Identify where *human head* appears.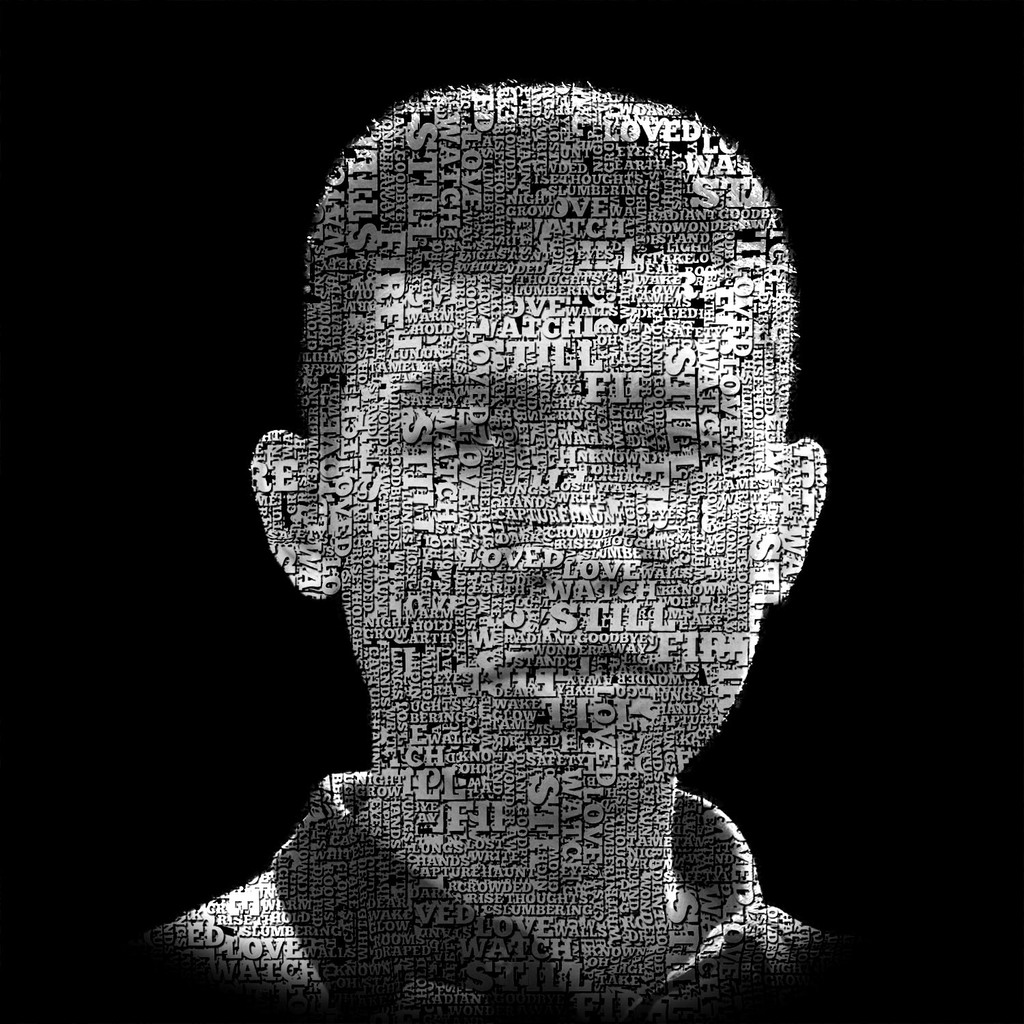
Appears at (left=299, top=55, right=817, bottom=712).
